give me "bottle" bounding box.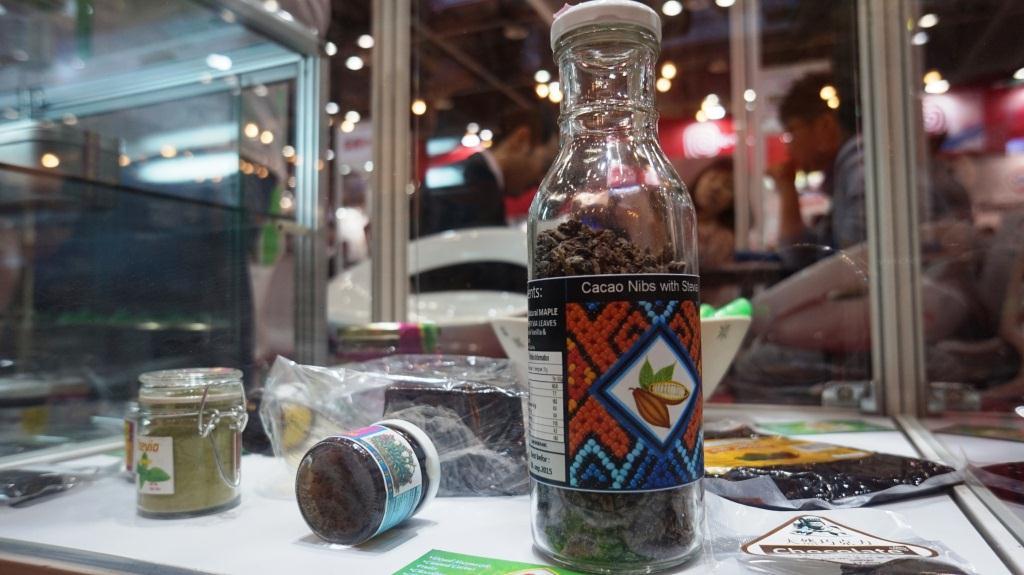
left=530, top=0, right=706, bottom=574.
